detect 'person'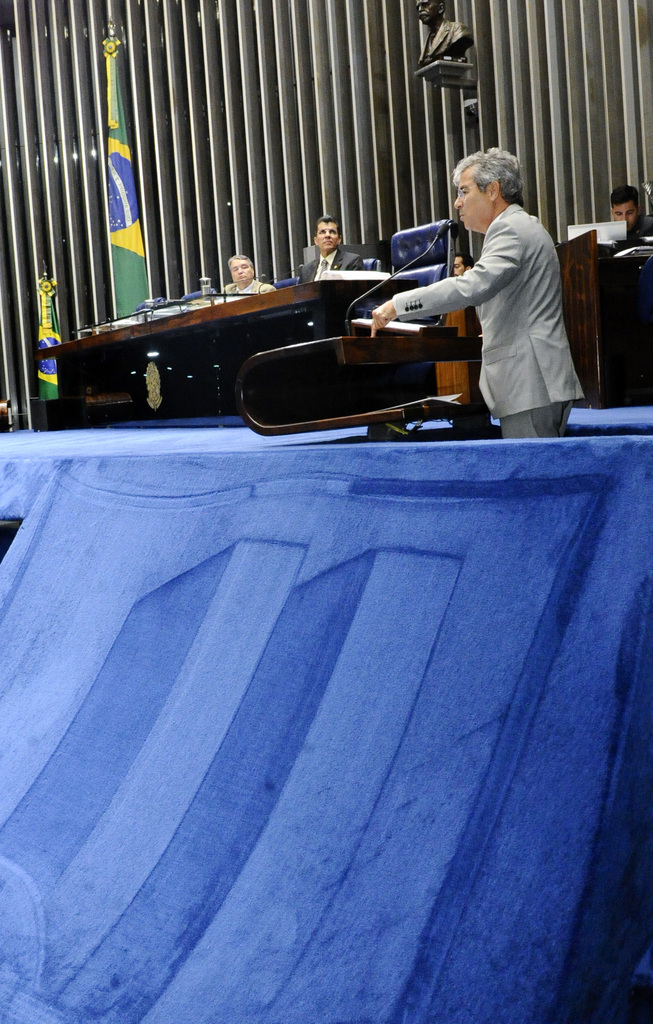
{"x1": 365, "y1": 152, "x2": 586, "y2": 440}
